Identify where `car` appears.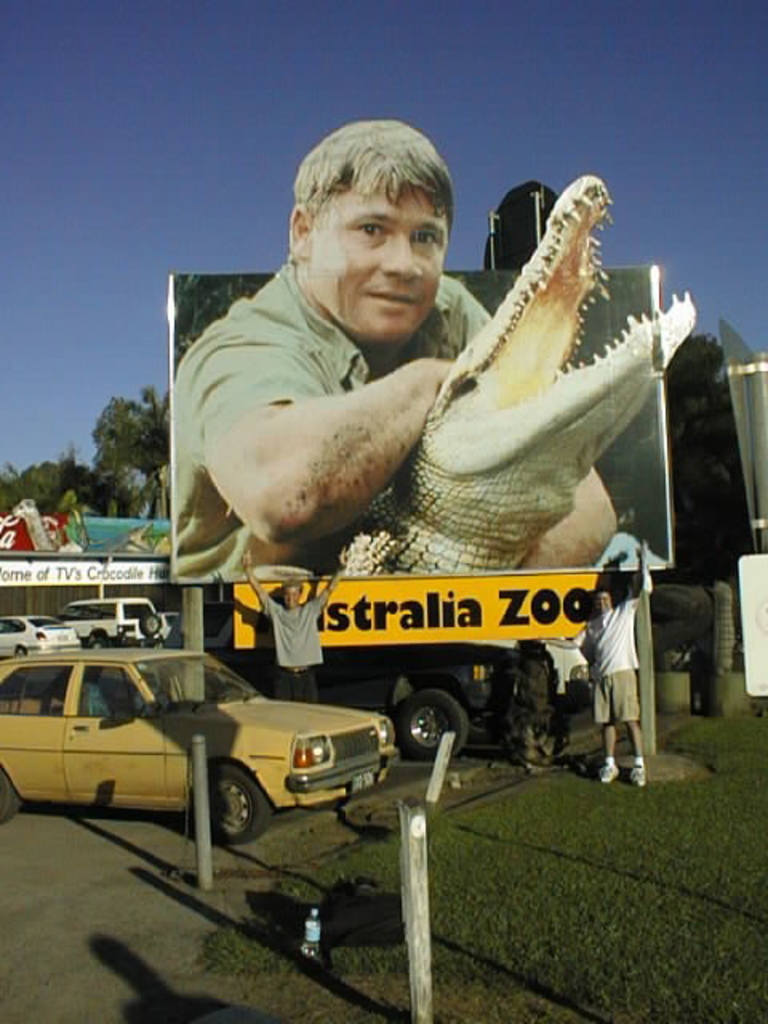
Appears at locate(0, 613, 83, 664).
